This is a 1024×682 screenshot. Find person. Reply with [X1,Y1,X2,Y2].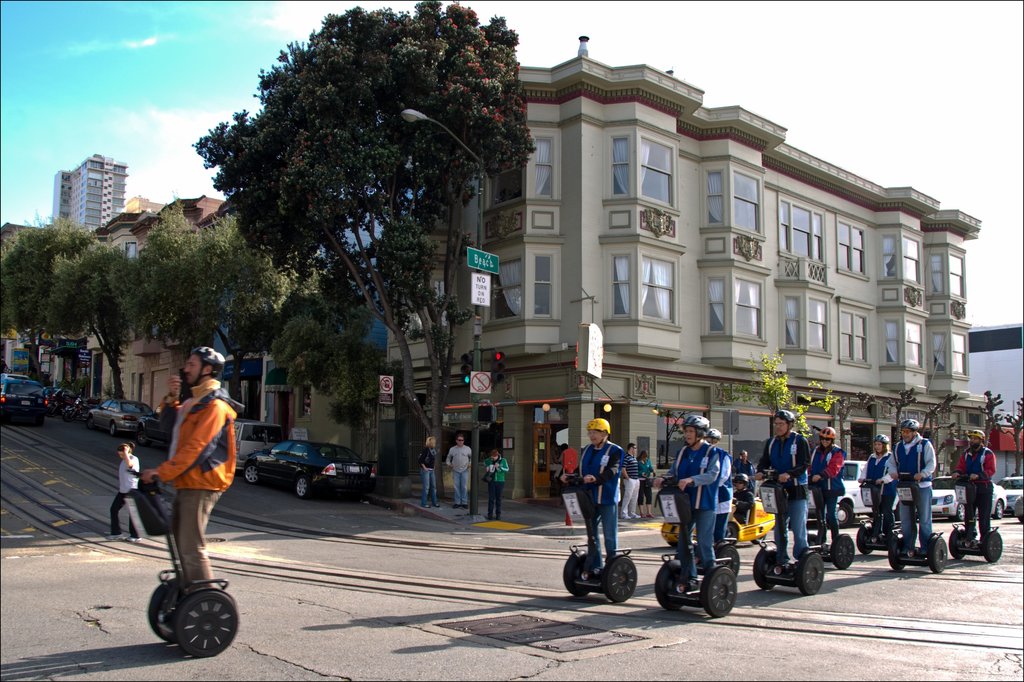
[855,435,899,540].
